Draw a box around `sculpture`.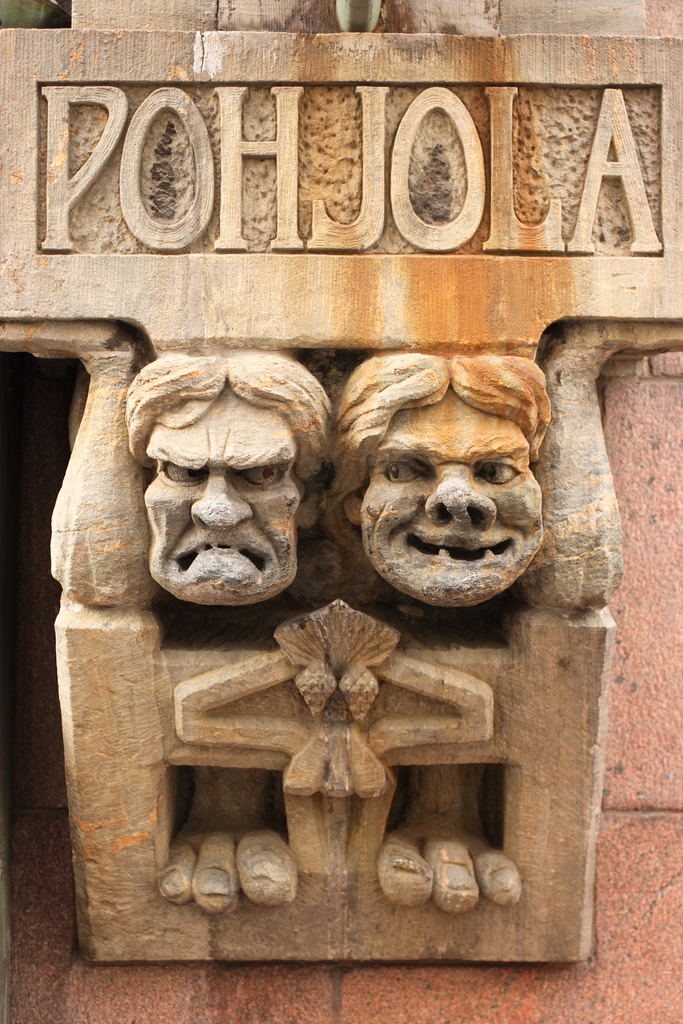
rect(134, 342, 344, 606).
